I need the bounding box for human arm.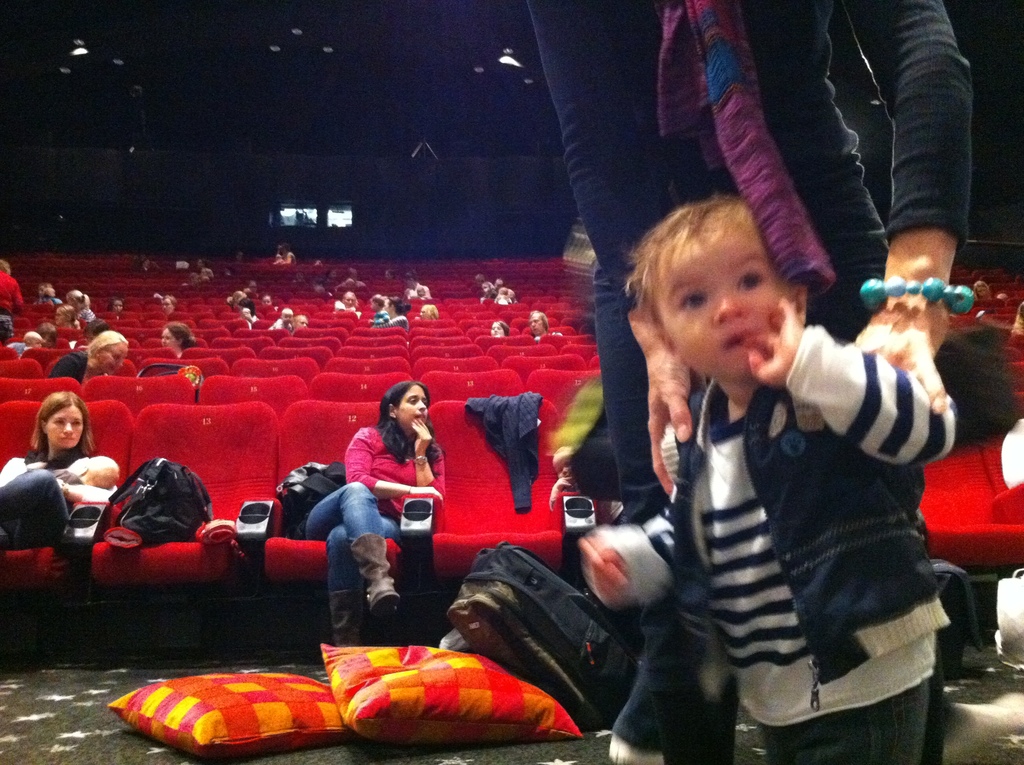
Here it is: l=585, t=498, r=675, b=608.
